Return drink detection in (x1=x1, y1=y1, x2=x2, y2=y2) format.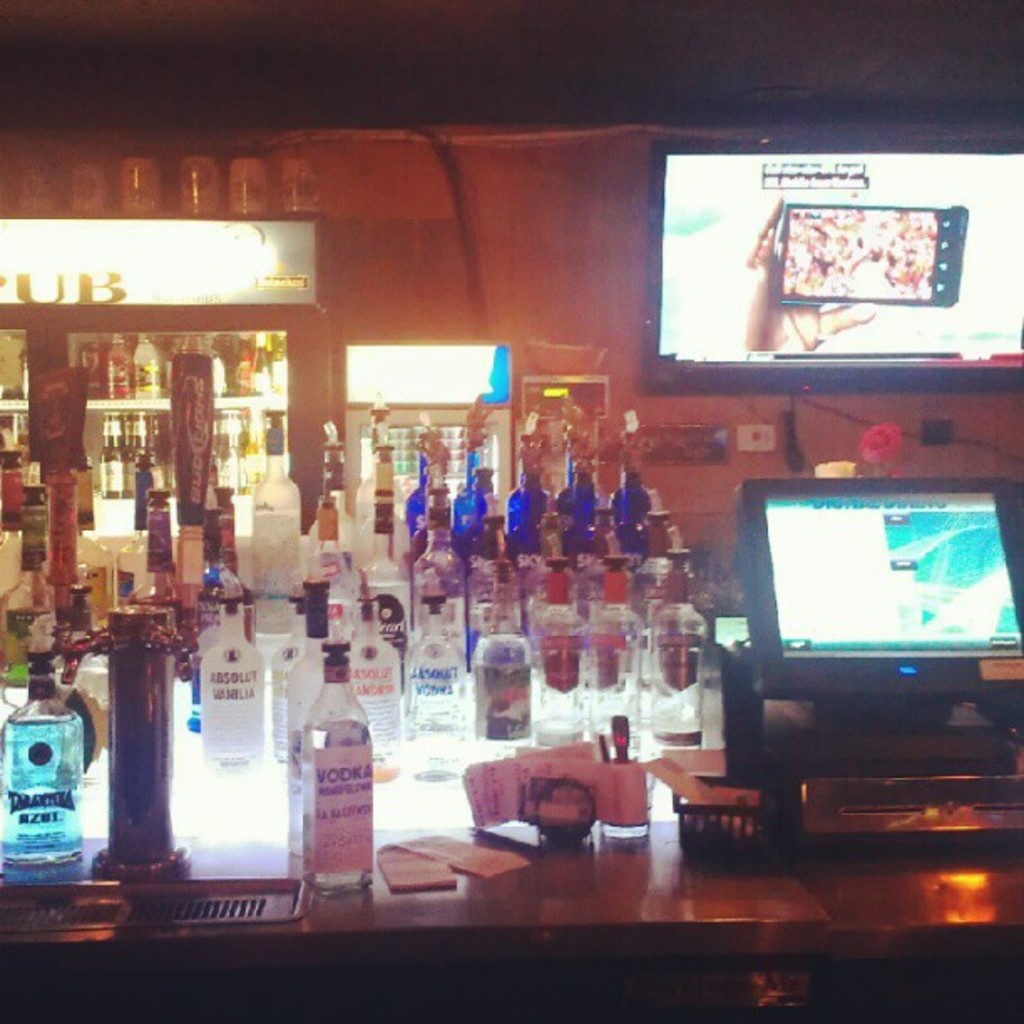
(x1=219, y1=410, x2=281, y2=504).
